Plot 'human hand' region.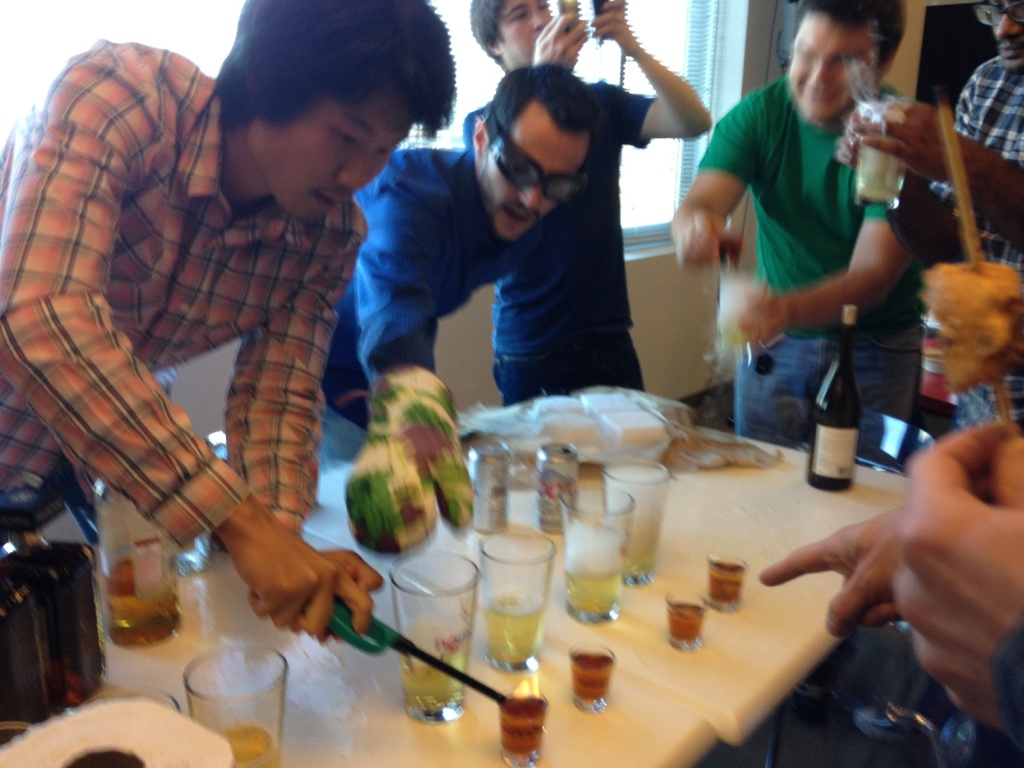
Plotted at x1=890 y1=419 x2=1023 y2=732.
